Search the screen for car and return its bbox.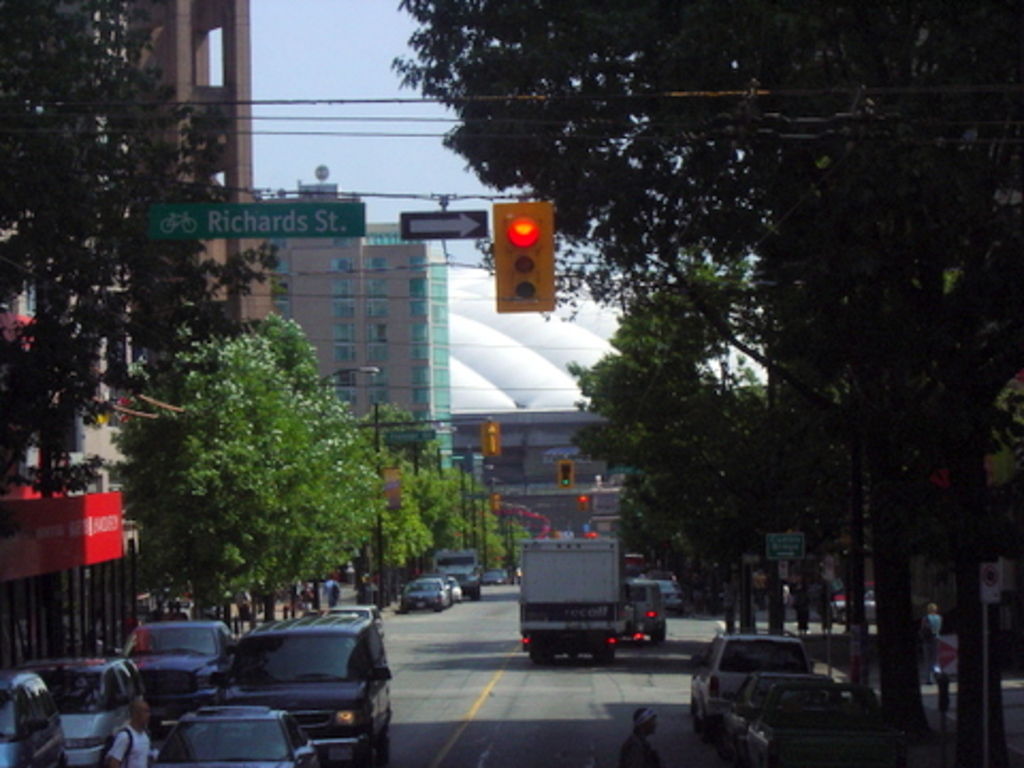
Found: box=[0, 674, 64, 766].
